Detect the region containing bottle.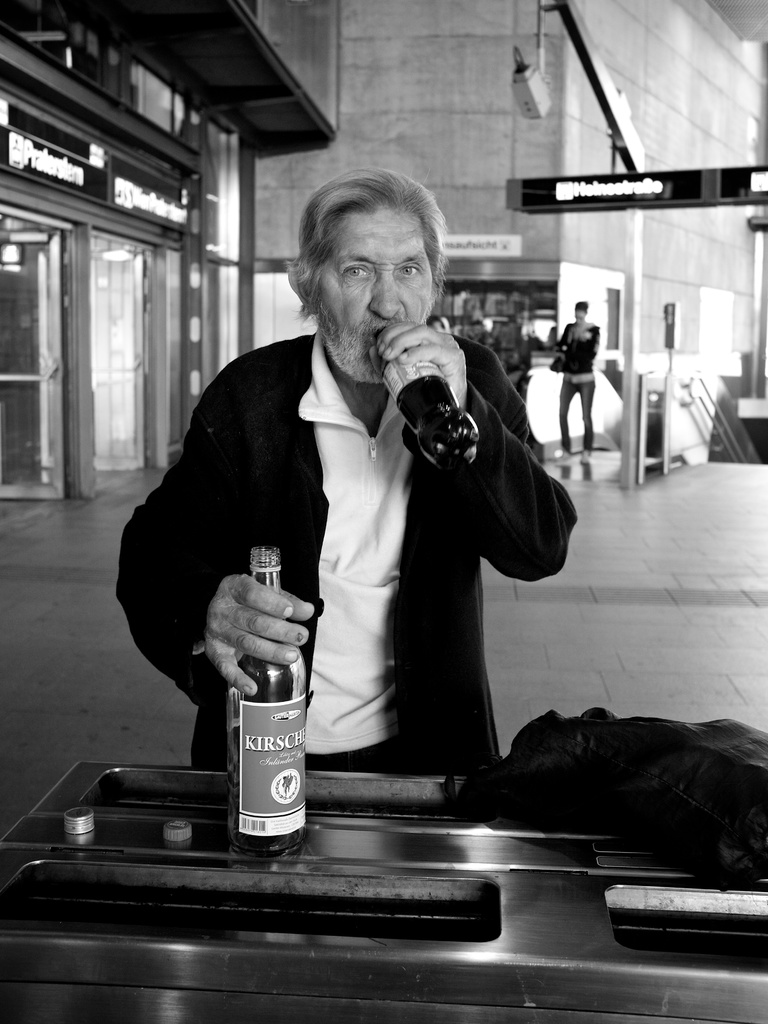
221:578:319:849.
